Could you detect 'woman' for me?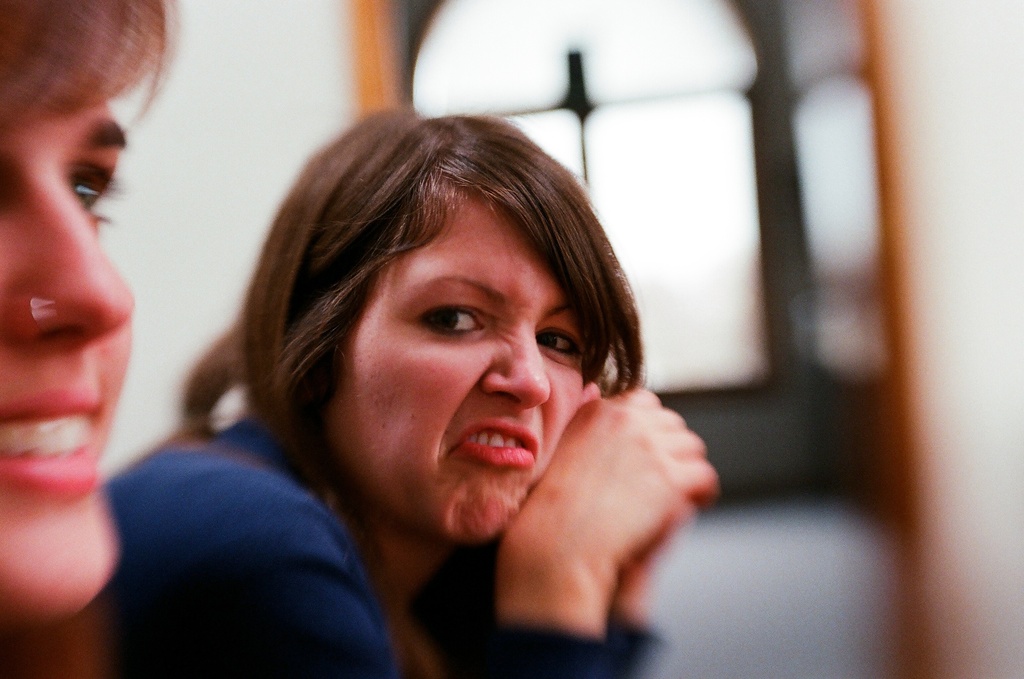
Detection result: Rect(0, 0, 181, 623).
